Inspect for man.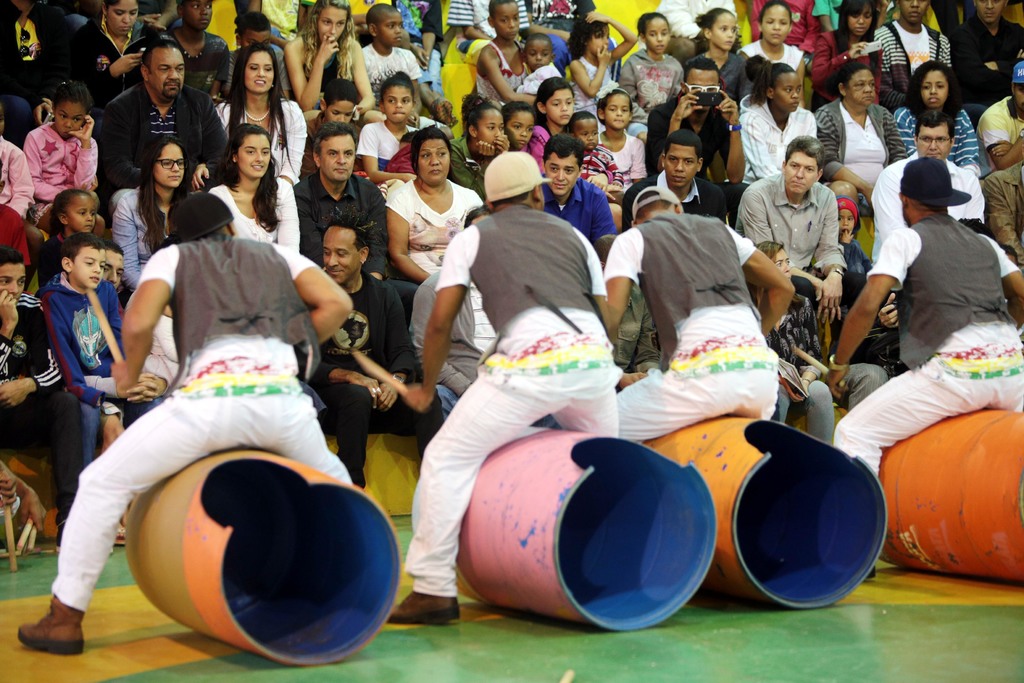
Inspection: 971,60,1023,172.
